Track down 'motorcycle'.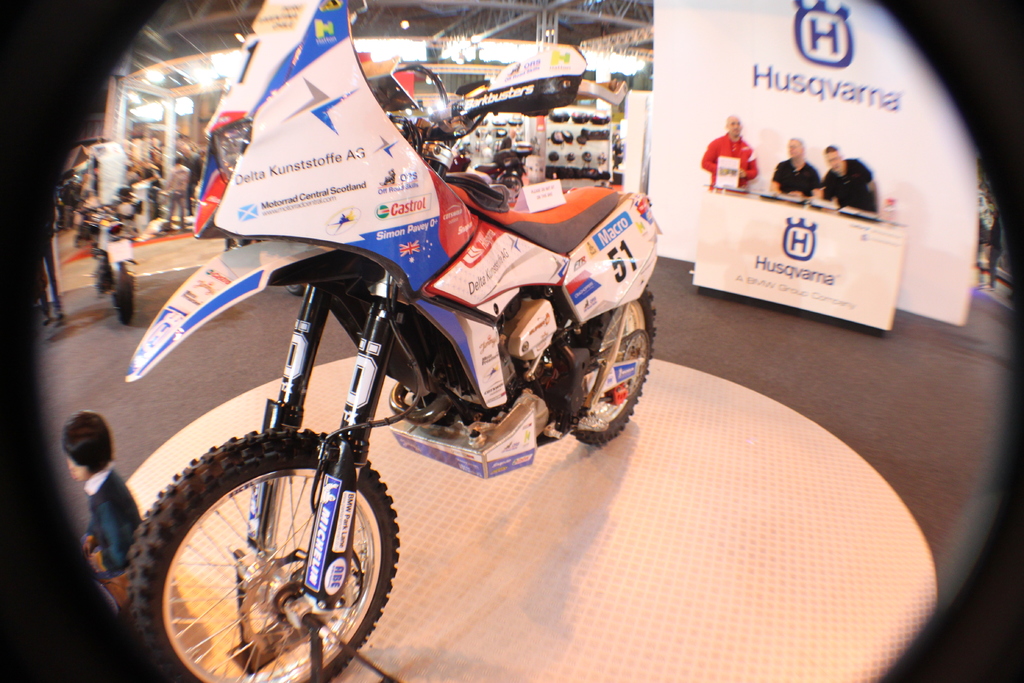
Tracked to pyautogui.locateOnScreen(72, 201, 141, 329).
